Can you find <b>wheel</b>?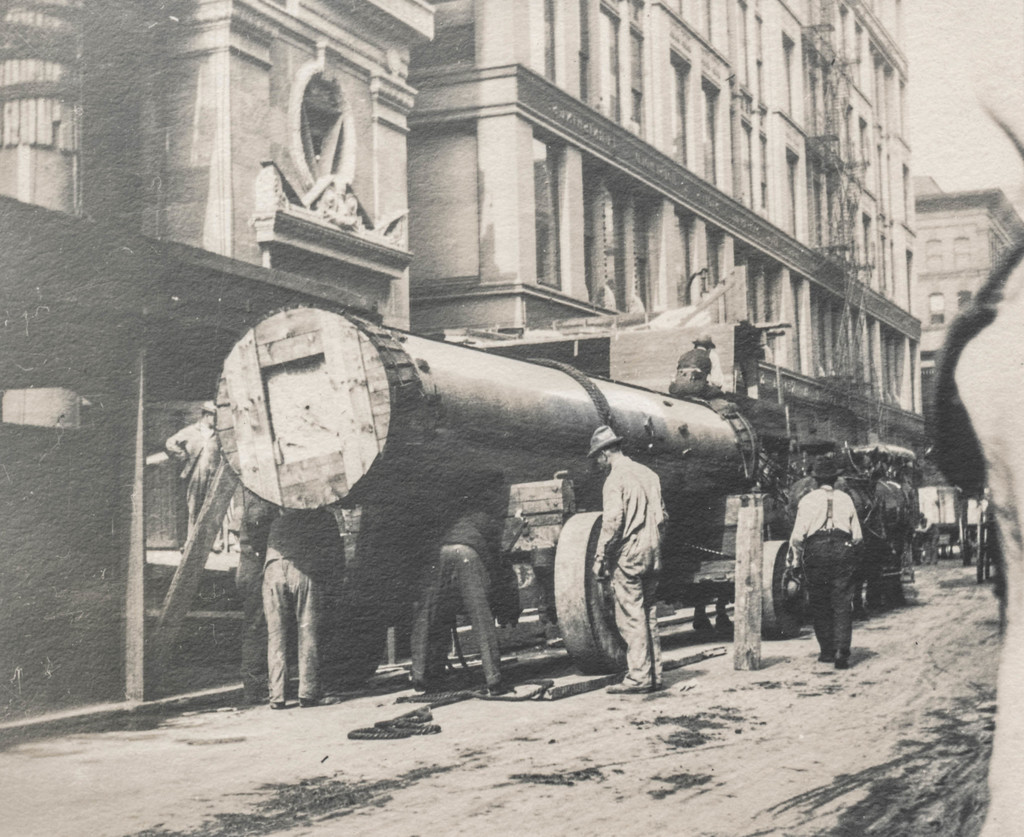
Yes, bounding box: [749, 535, 820, 639].
